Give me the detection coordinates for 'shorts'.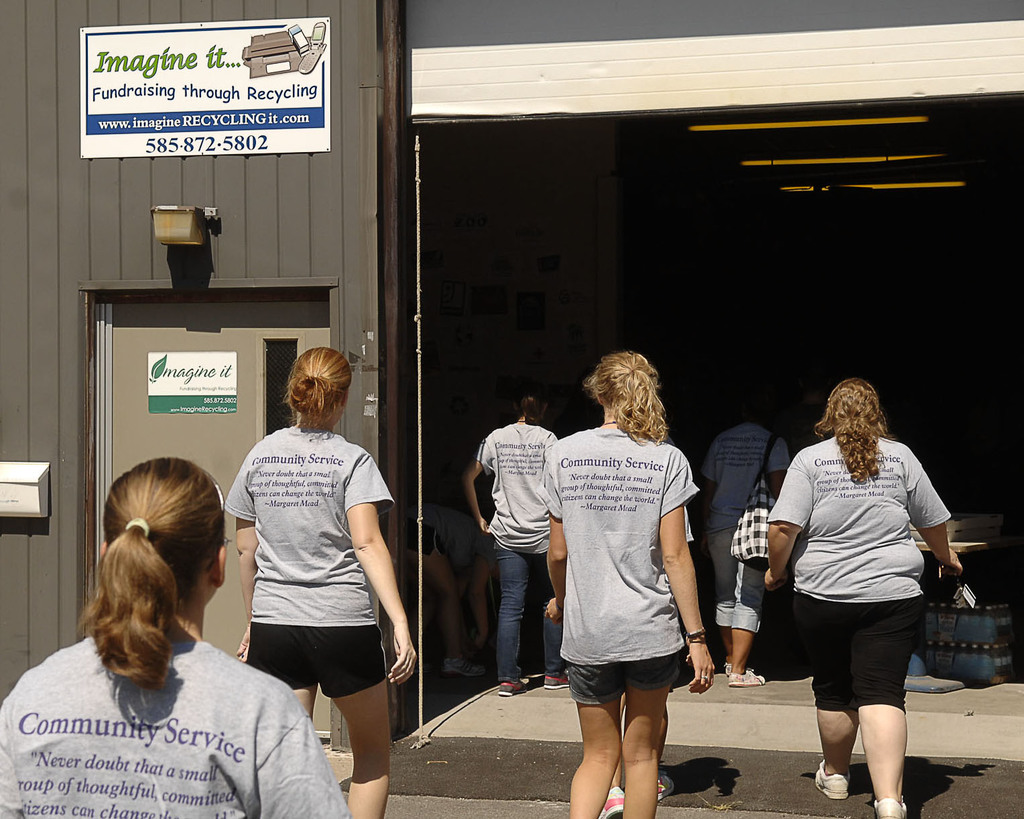
detection(706, 527, 765, 635).
